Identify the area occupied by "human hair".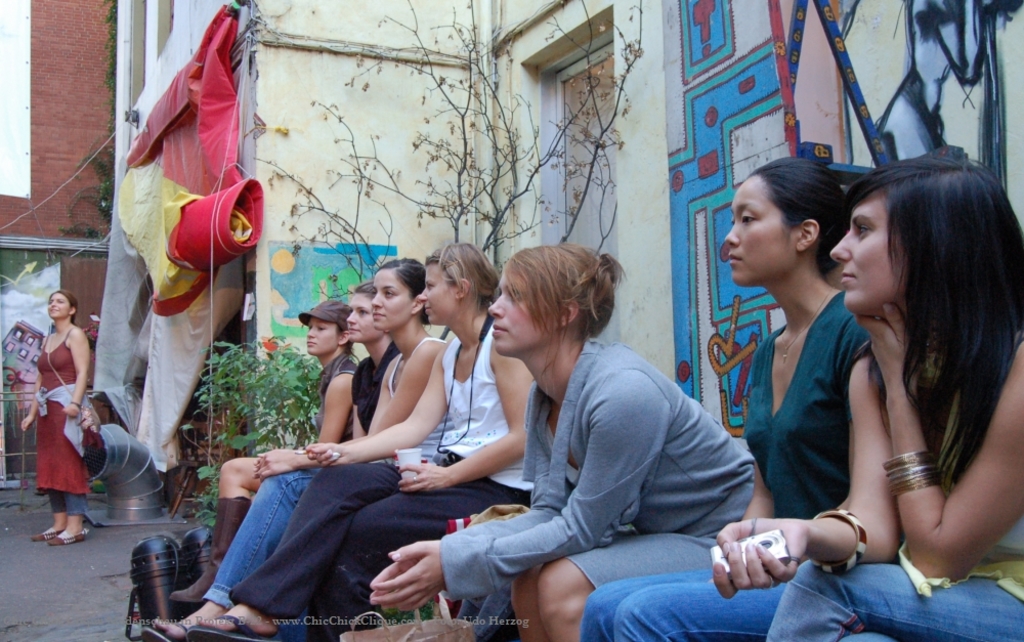
Area: [left=831, top=159, right=992, bottom=551].
